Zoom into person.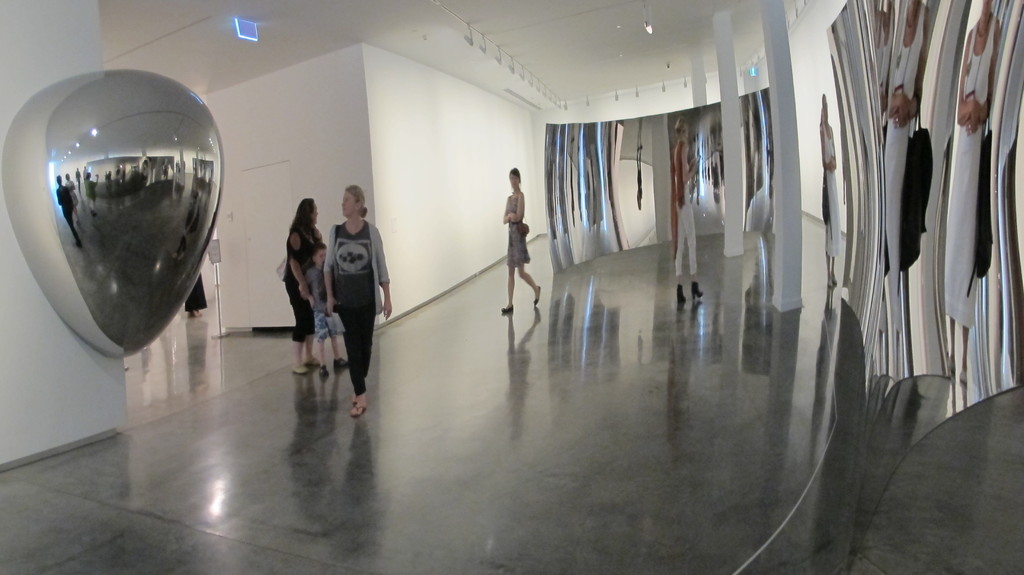
Zoom target: (673,129,707,307).
